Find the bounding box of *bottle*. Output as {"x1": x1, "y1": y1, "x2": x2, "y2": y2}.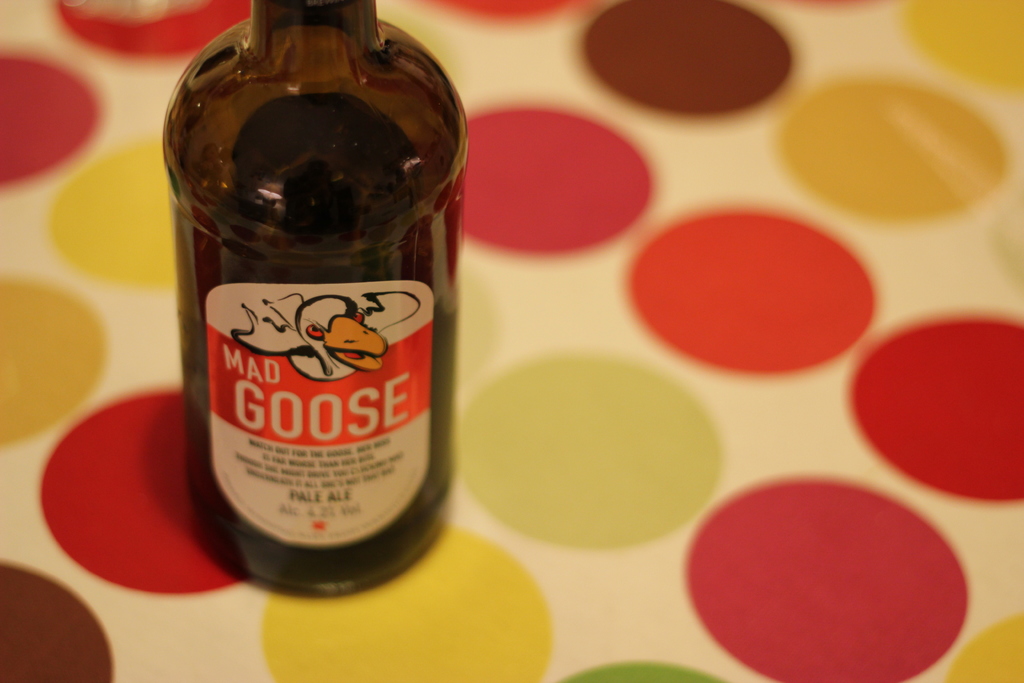
{"x1": 164, "y1": 0, "x2": 470, "y2": 597}.
